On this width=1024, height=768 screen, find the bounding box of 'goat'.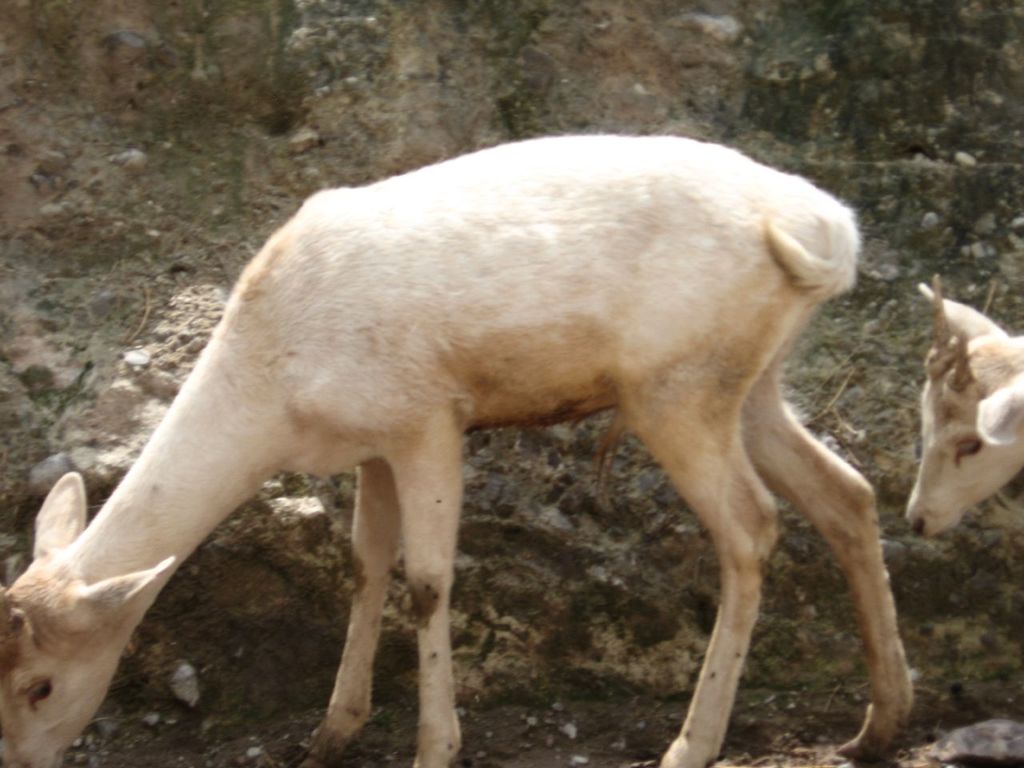
Bounding box: x1=0, y1=126, x2=923, y2=767.
